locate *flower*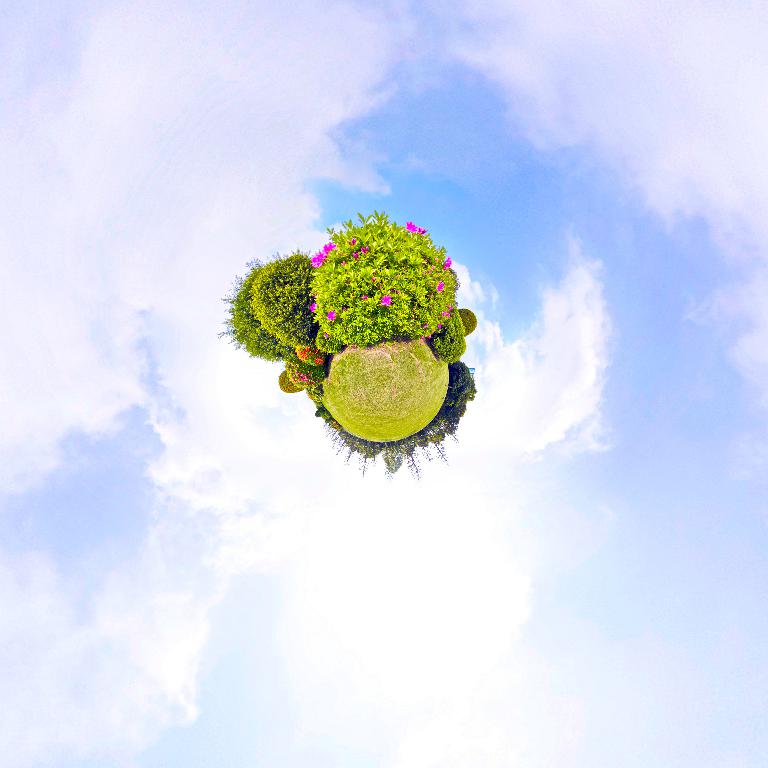
crop(446, 258, 455, 269)
